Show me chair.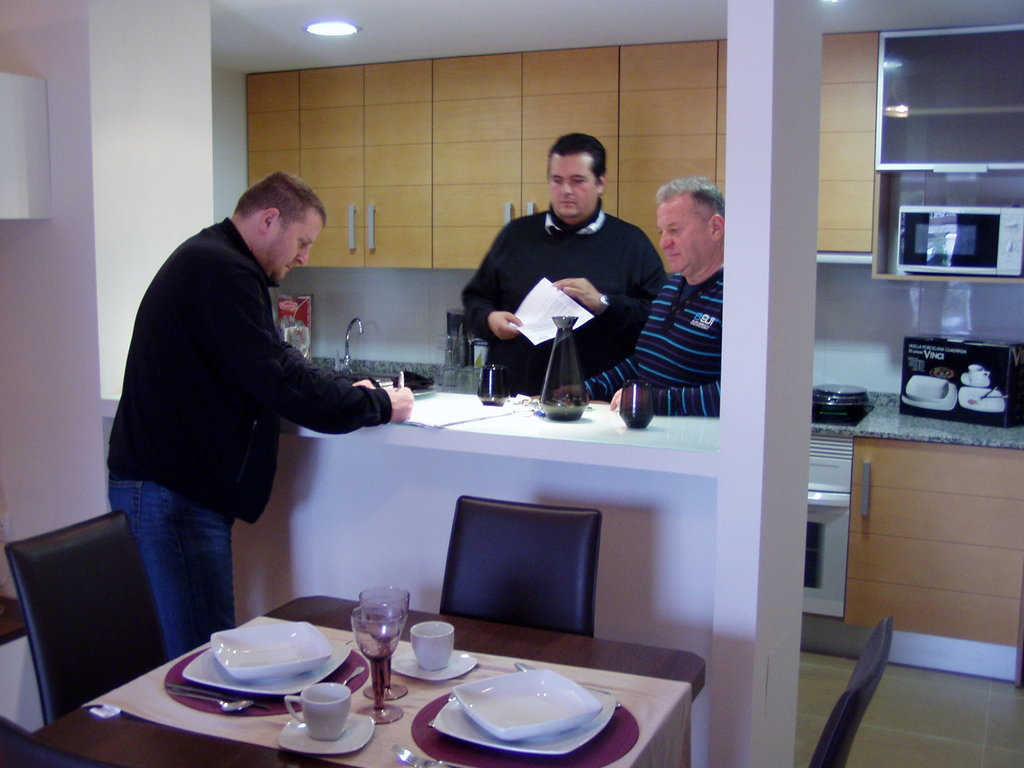
chair is here: {"left": 4, "top": 509, "right": 170, "bottom": 723}.
